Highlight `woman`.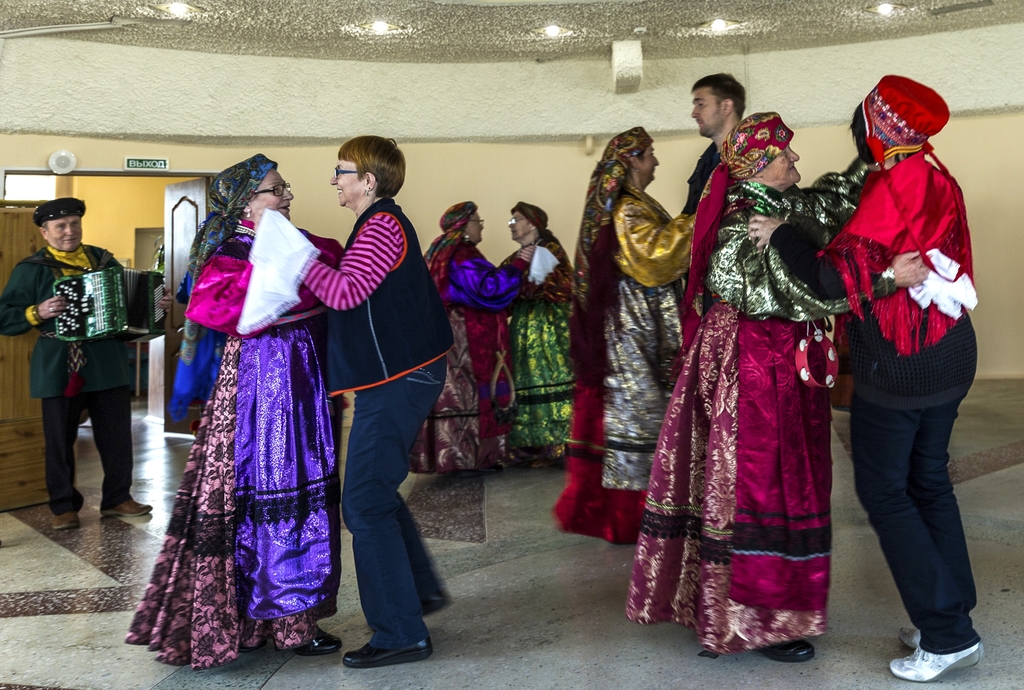
Highlighted region: [left=632, top=97, right=929, bottom=661].
